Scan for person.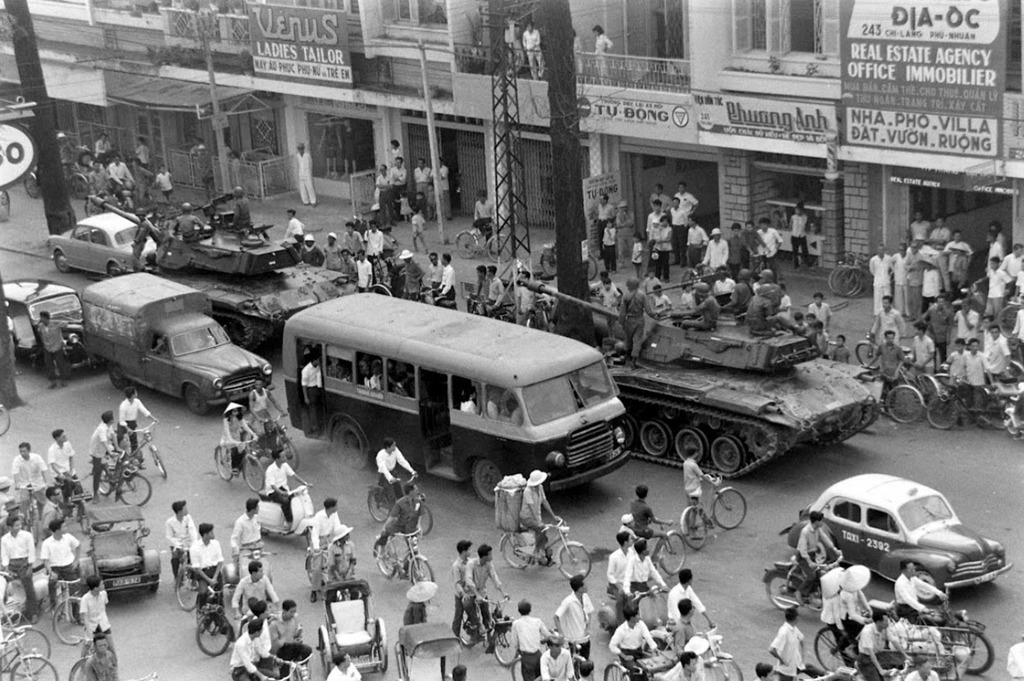
Scan result: x1=953, y1=304, x2=983, y2=340.
